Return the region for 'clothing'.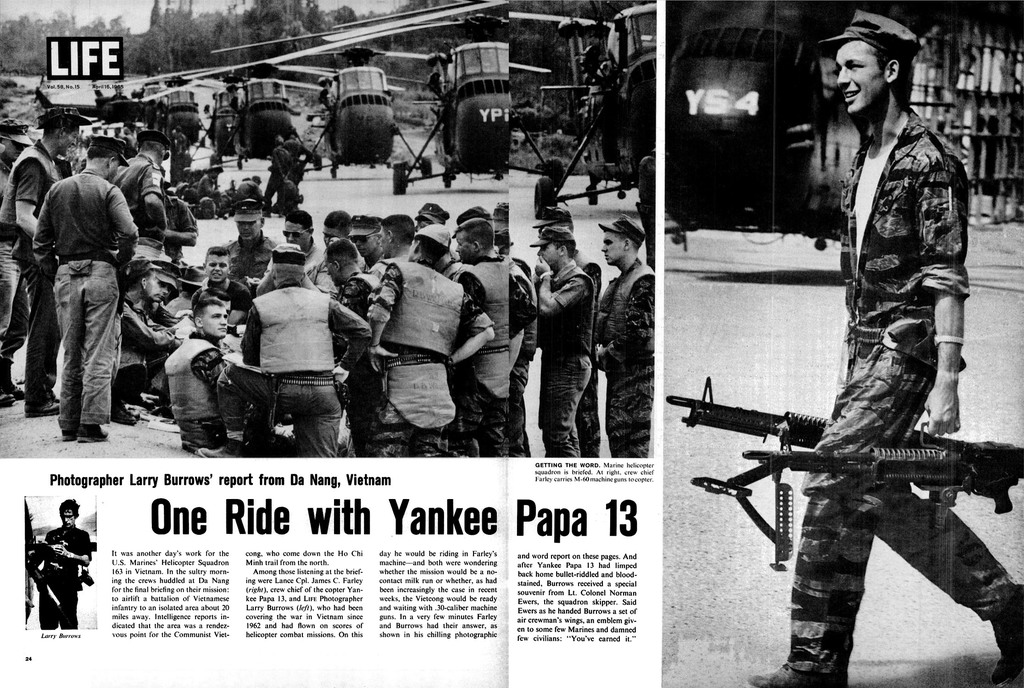
469,252,523,454.
